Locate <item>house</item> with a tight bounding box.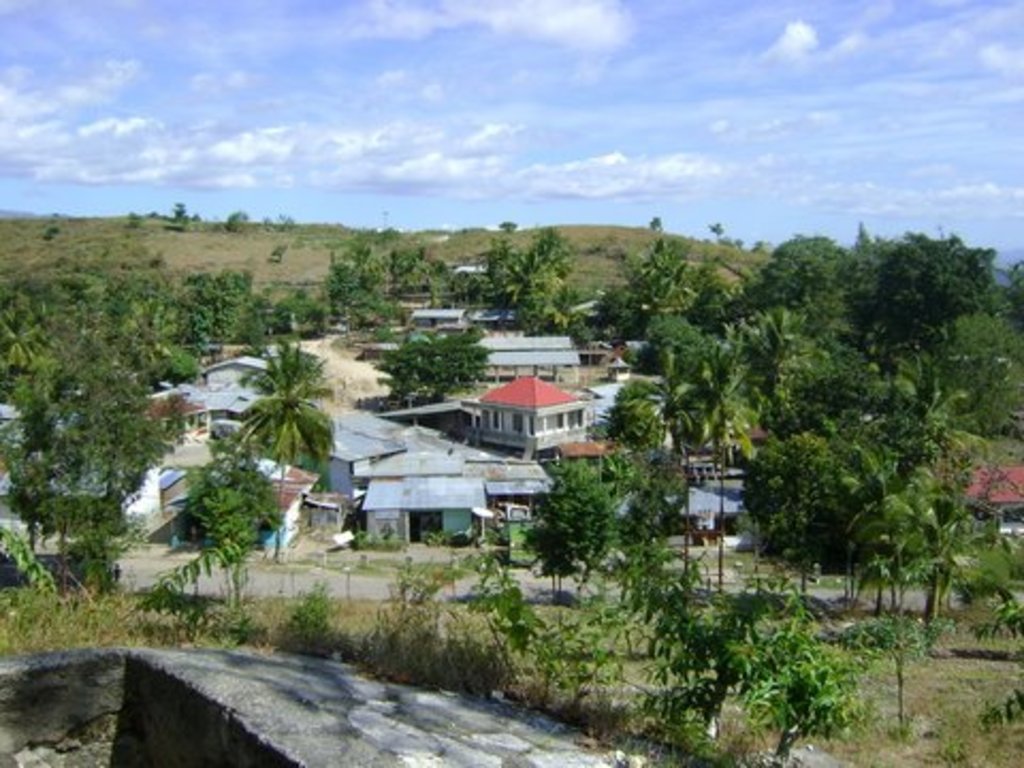
448, 363, 619, 457.
